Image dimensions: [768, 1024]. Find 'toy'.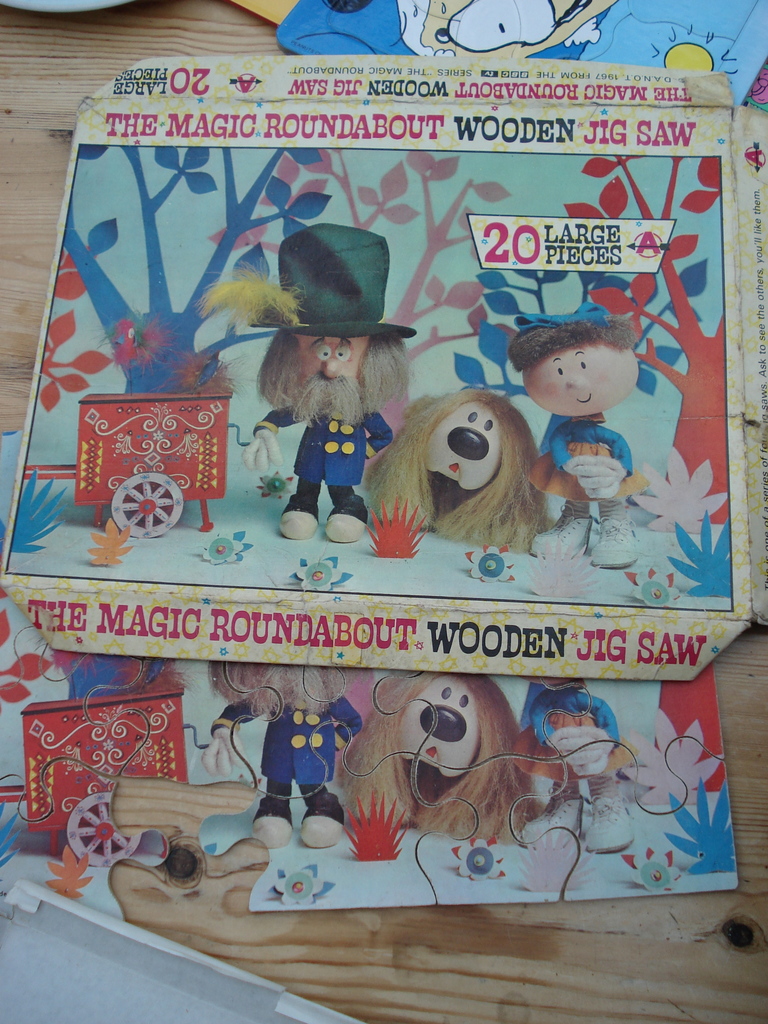
BBox(356, 392, 549, 547).
